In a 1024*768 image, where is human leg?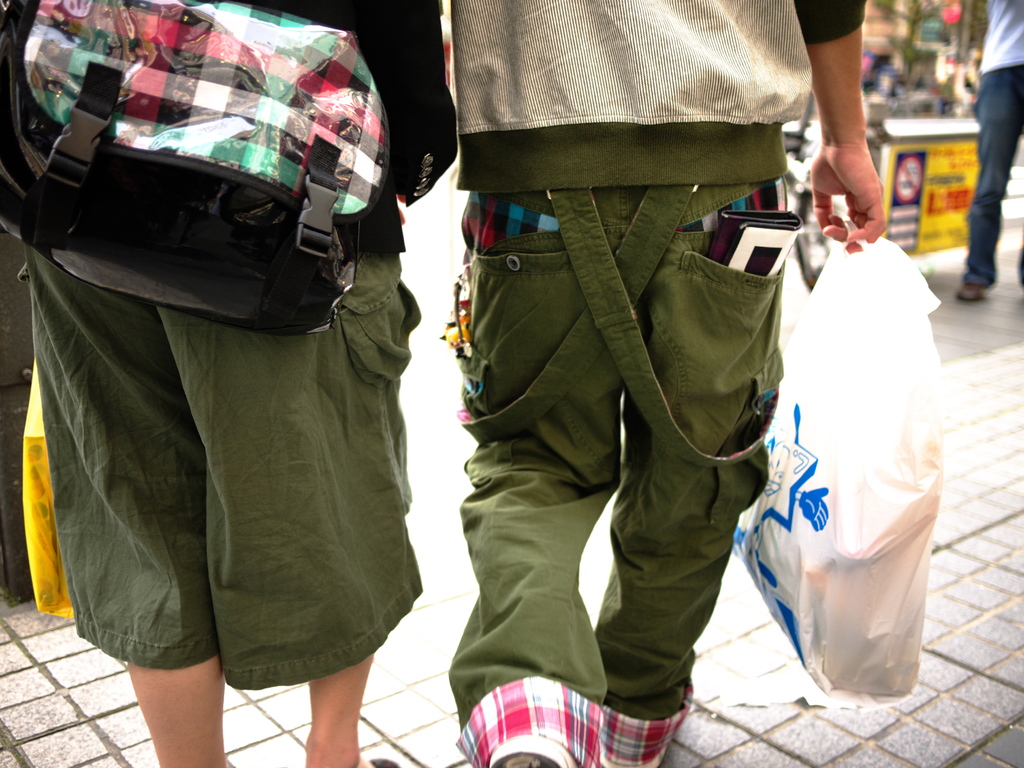
[left=463, top=184, right=648, bottom=767].
